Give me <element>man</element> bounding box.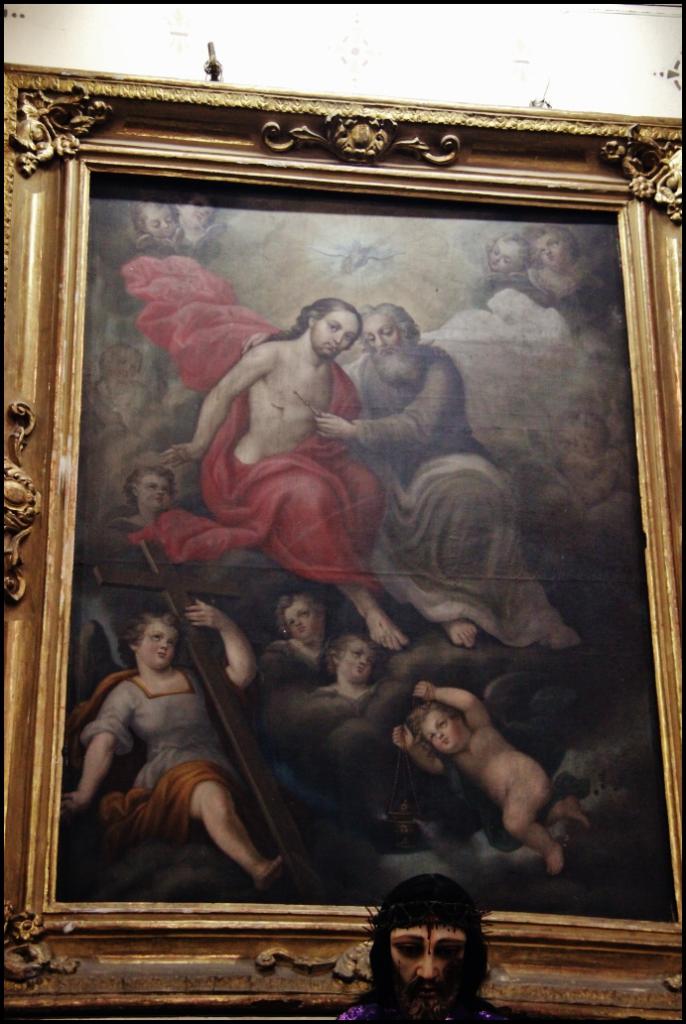
l=329, t=881, r=497, b=1023.
